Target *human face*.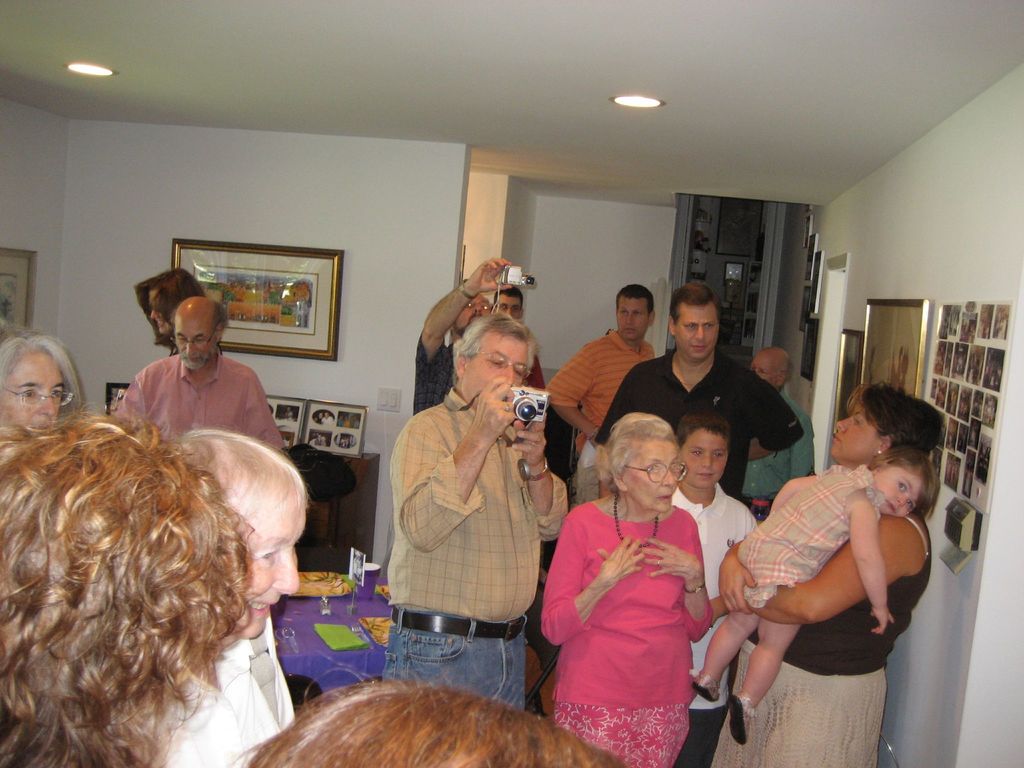
Target region: 680,435,726,497.
